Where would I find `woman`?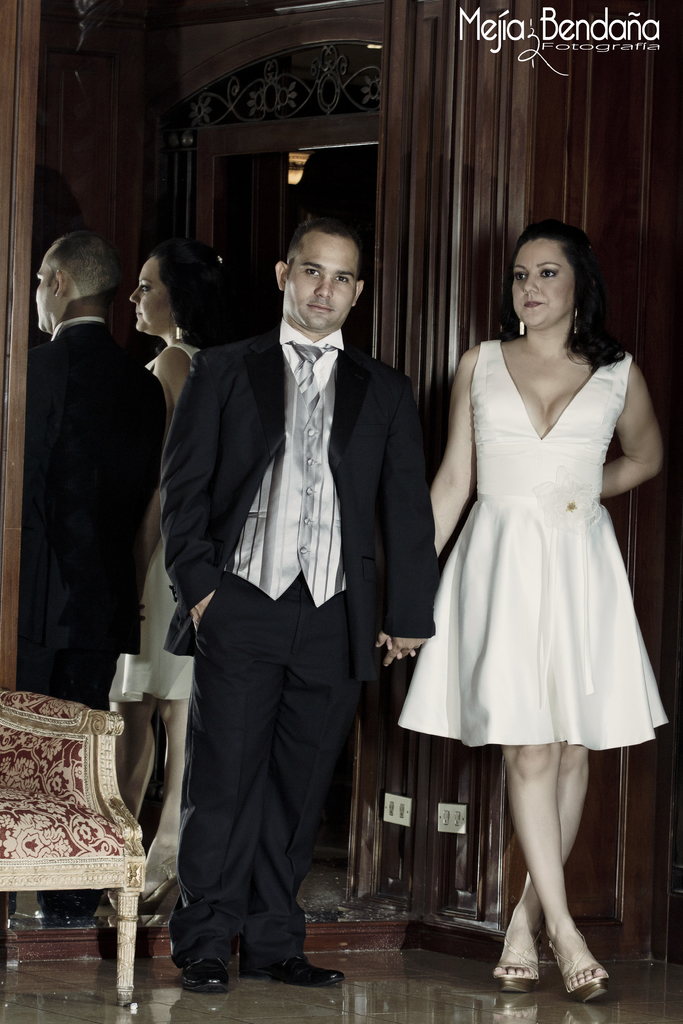
At [389, 220, 659, 937].
